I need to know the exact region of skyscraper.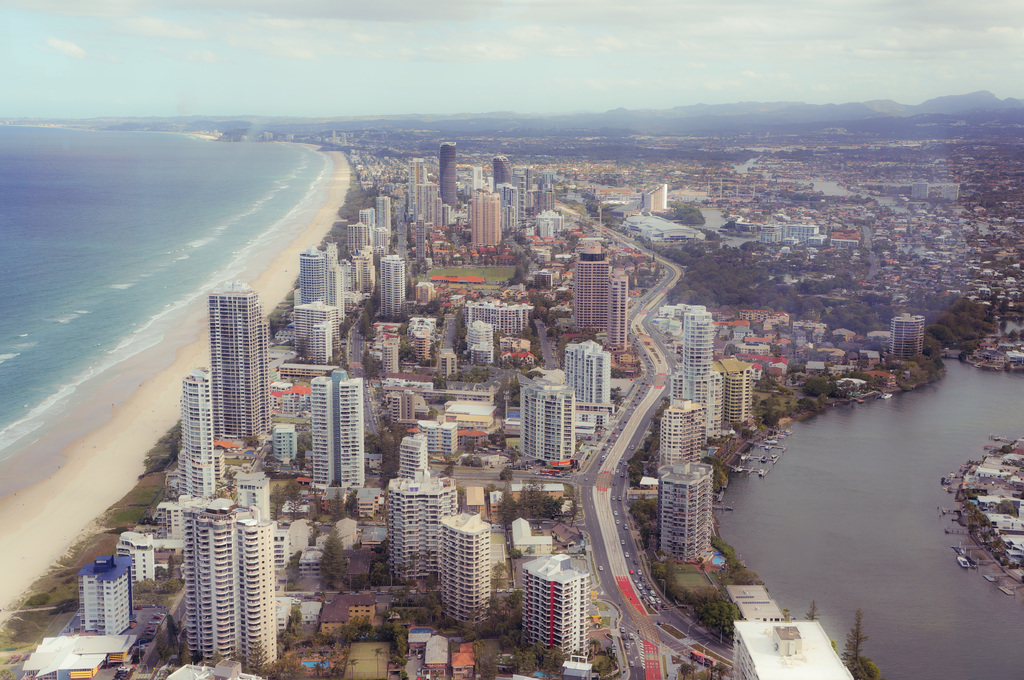
Region: 207:282:269:437.
